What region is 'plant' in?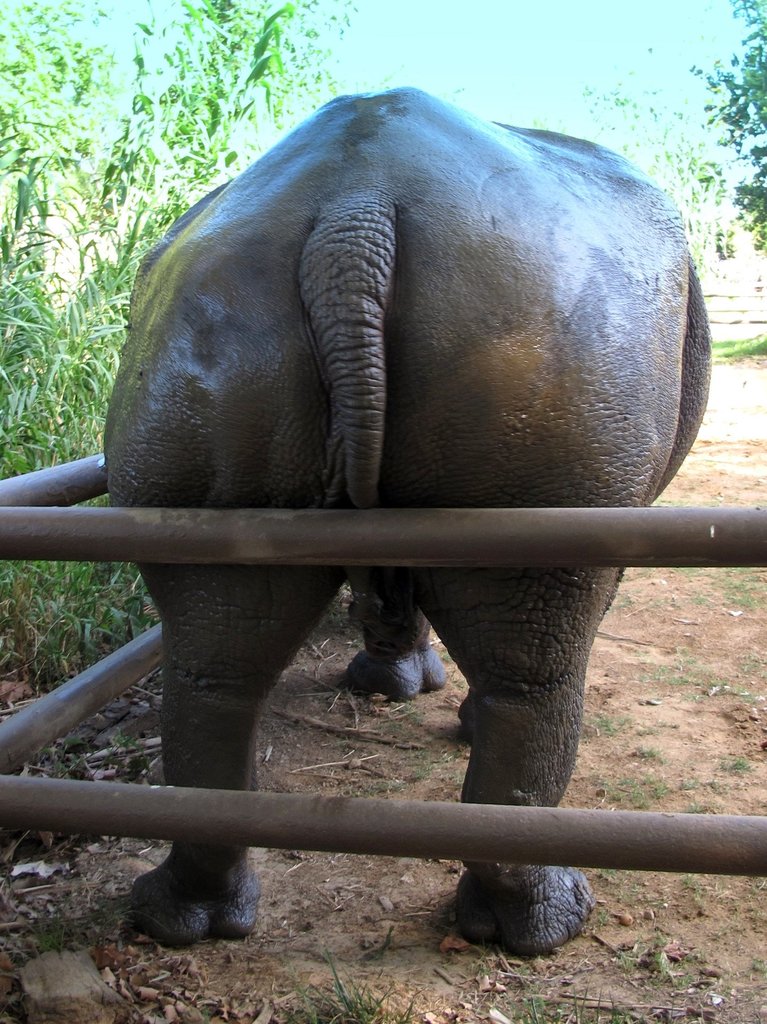
(left=724, top=323, right=766, bottom=365).
